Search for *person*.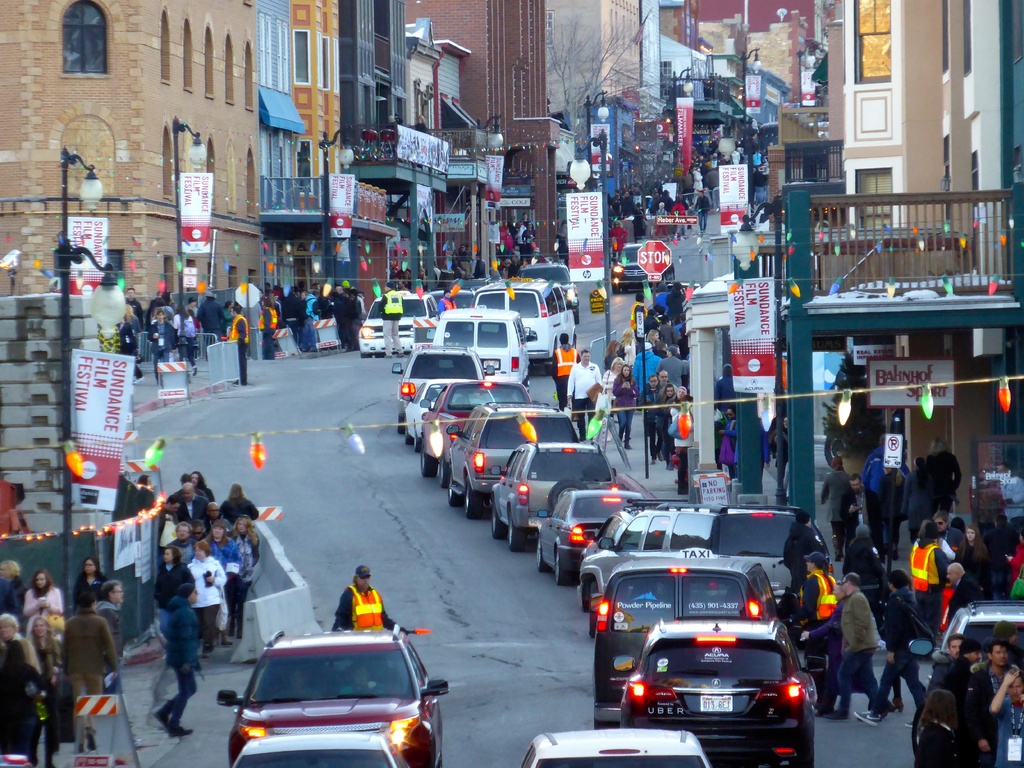
Found at detection(509, 214, 537, 273).
